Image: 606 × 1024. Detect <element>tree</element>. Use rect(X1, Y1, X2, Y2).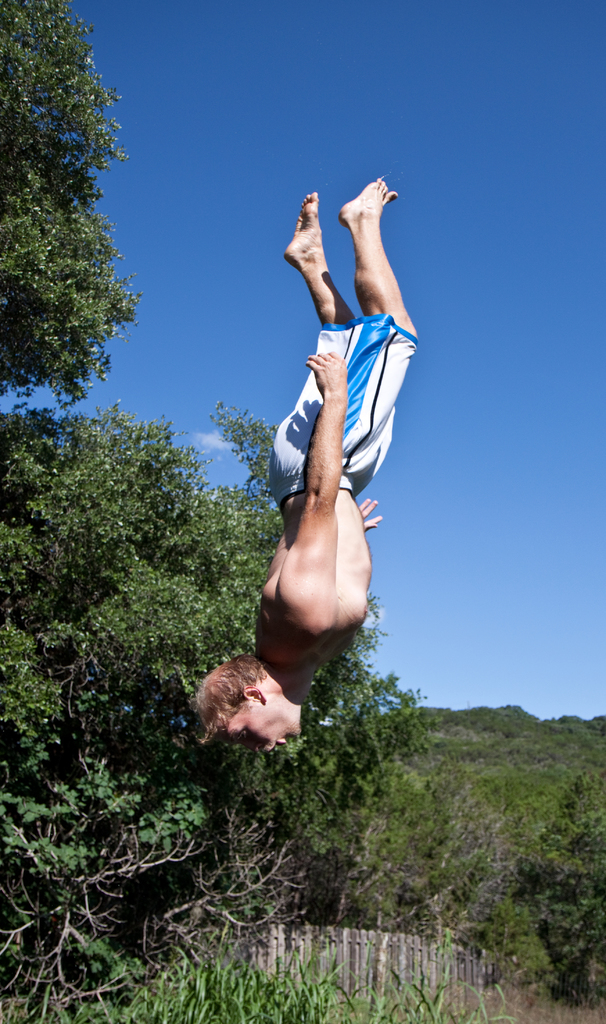
rect(0, 0, 146, 414).
